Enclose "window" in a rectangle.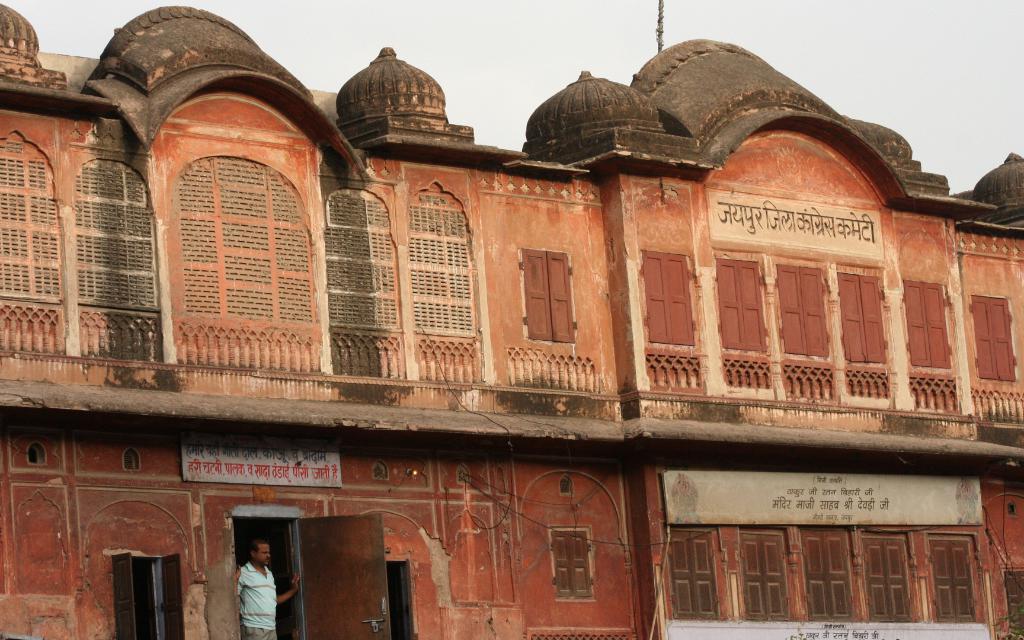
pyautogui.locateOnScreen(764, 260, 834, 355).
